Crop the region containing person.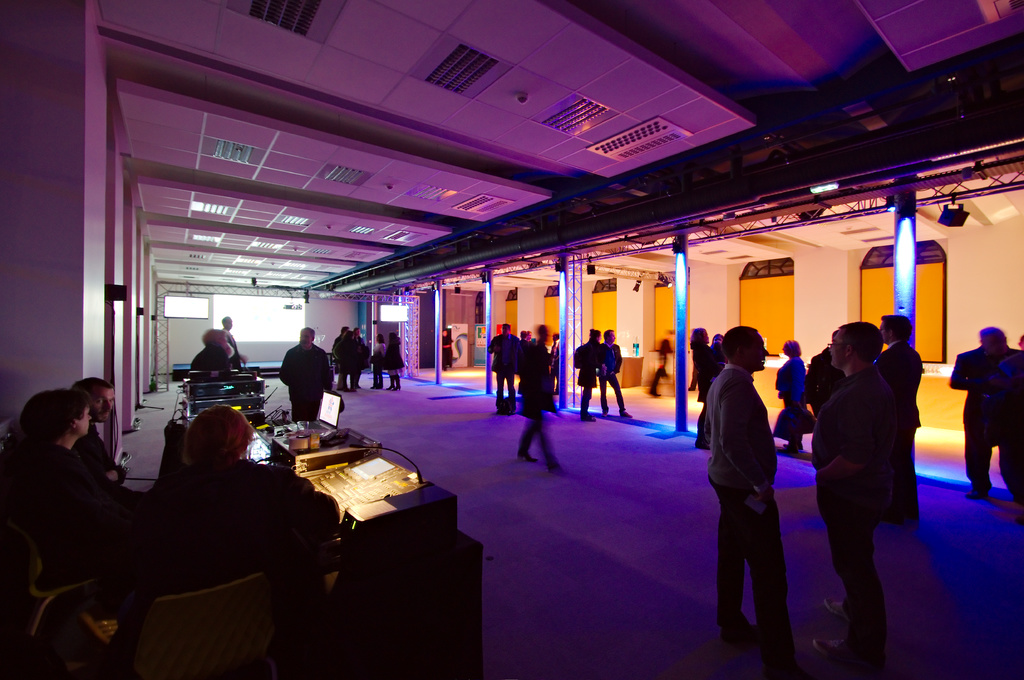
Crop region: <bbox>871, 312, 920, 516</bbox>.
